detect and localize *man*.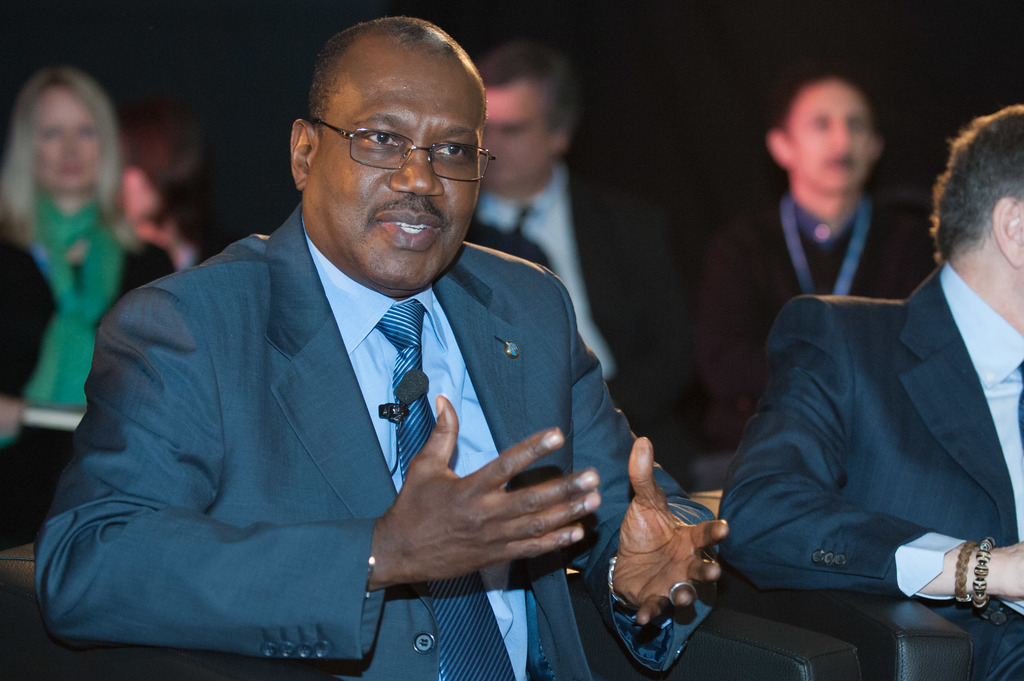
Localized at box(714, 99, 1023, 680).
